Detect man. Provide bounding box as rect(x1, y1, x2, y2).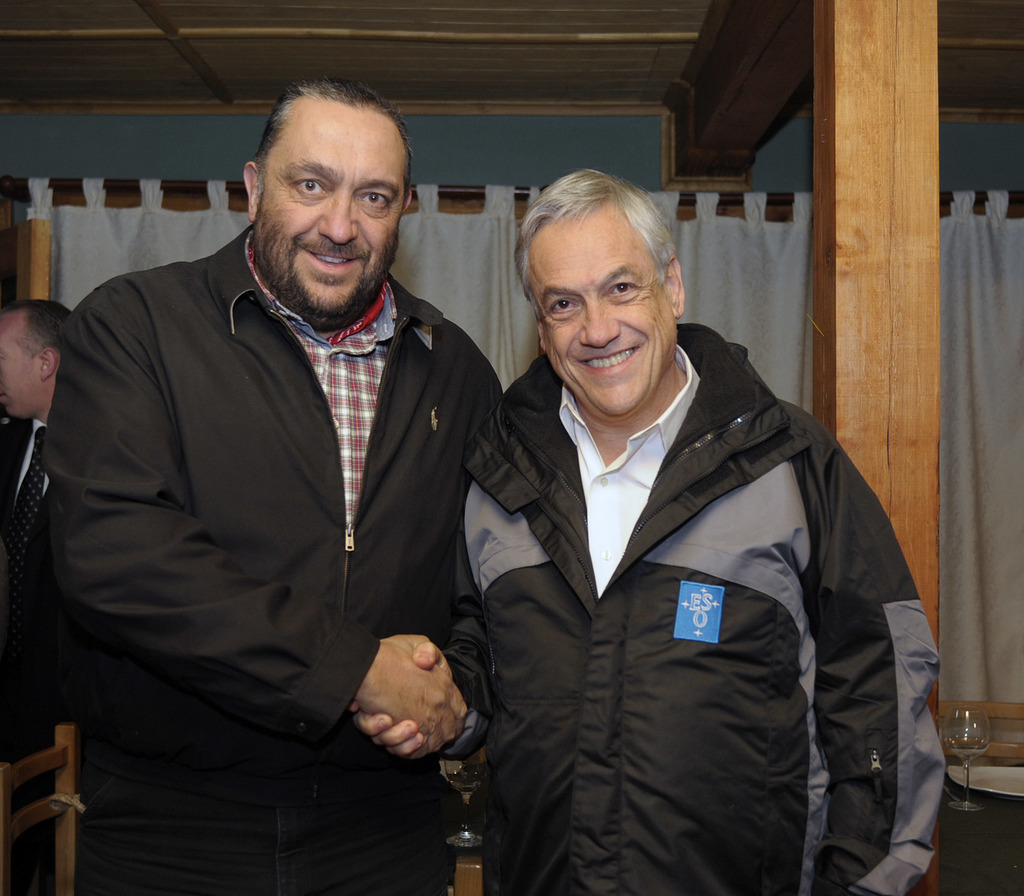
rect(0, 297, 74, 895).
